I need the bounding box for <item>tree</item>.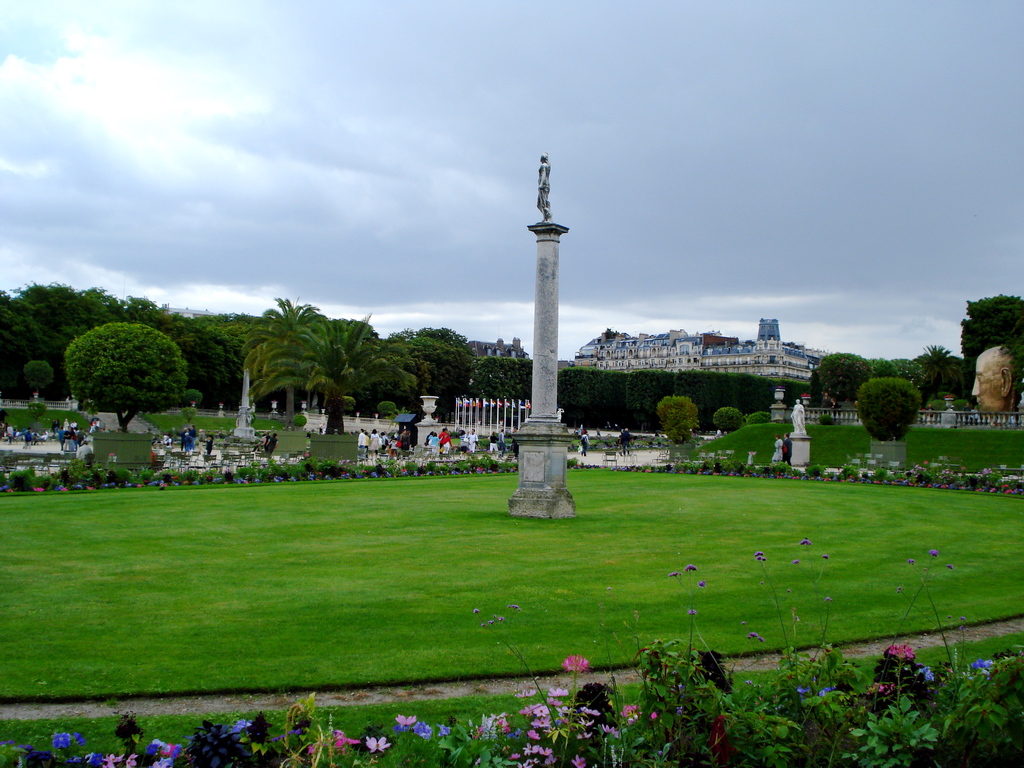
Here it is: bbox=(289, 413, 312, 426).
